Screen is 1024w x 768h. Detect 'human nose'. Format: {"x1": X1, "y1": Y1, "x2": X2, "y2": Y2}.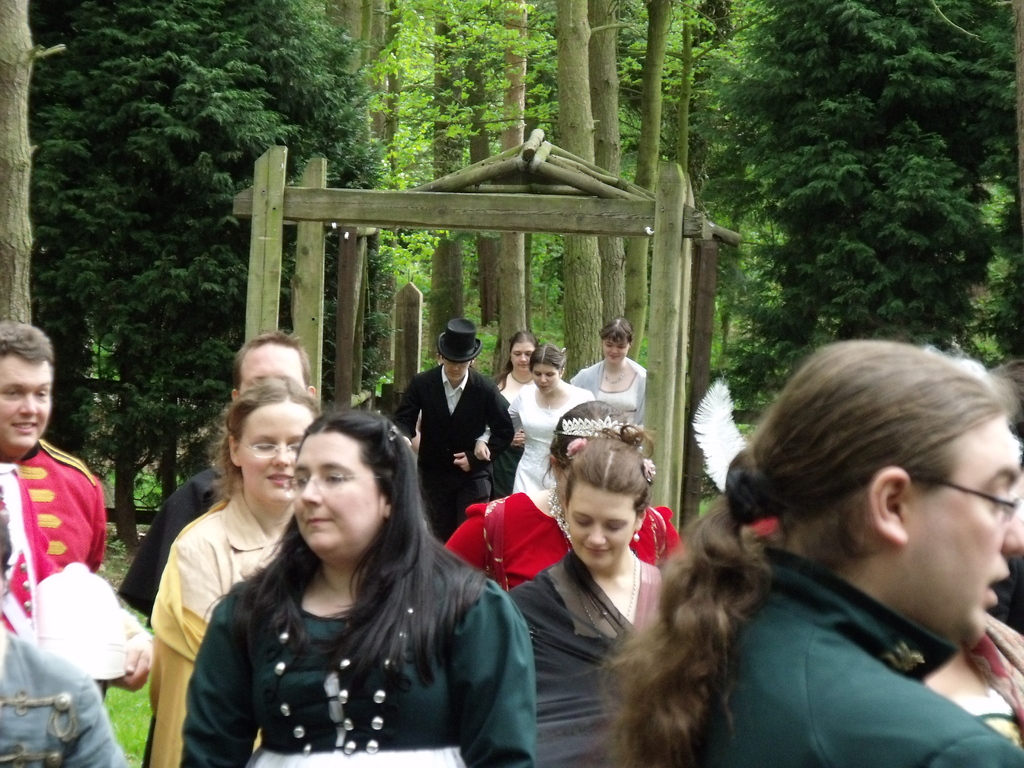
{"x1": 452, "y1": 363, "x2": 459, "y2": 372}.
